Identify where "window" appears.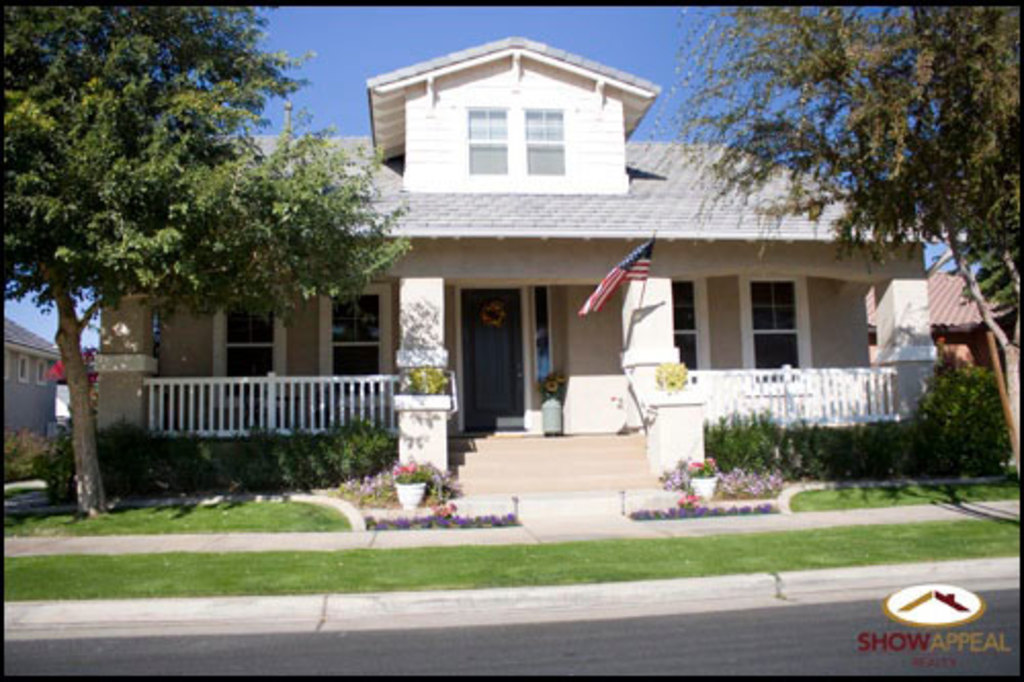
Appears at <bbox>467, 106, 510, 180</bbox>.
